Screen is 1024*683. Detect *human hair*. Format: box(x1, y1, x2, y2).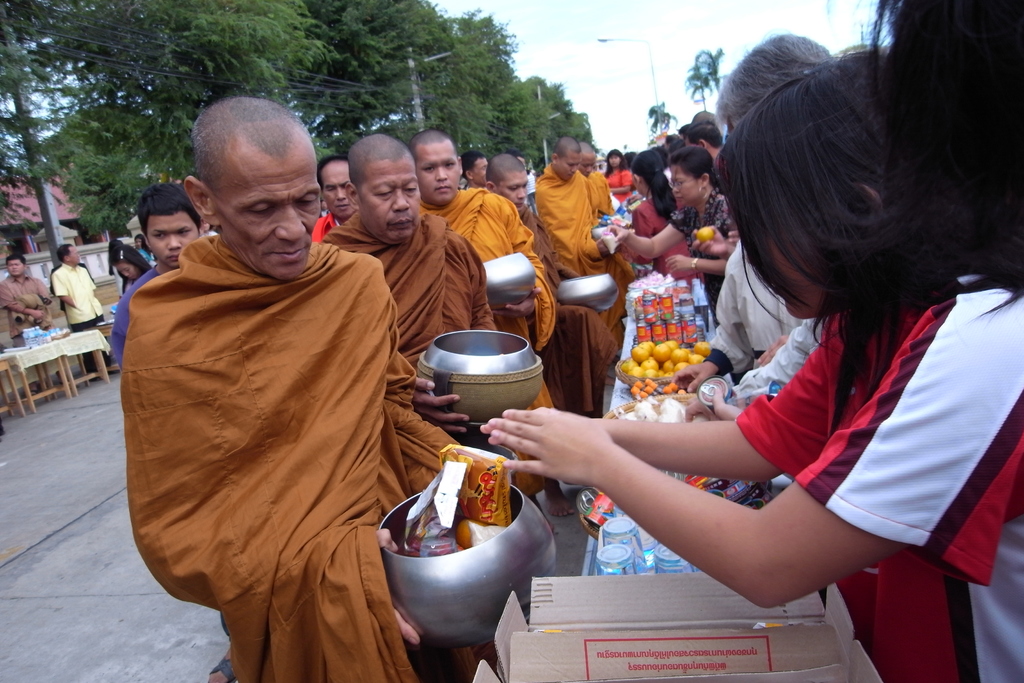
box(666, 133, 675, 147).
